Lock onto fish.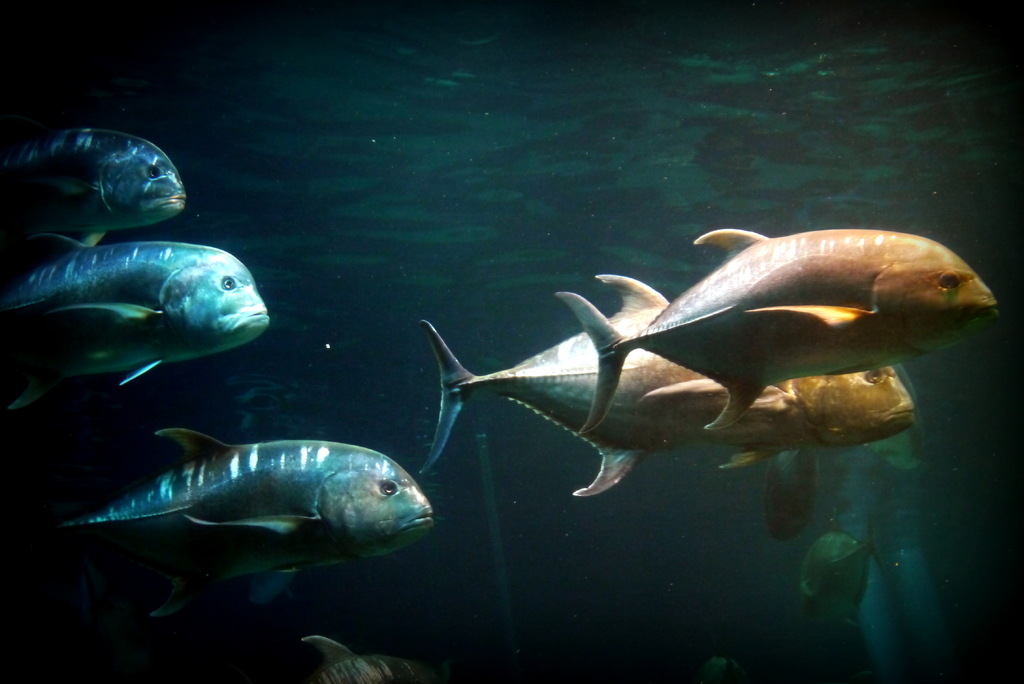
Locked: select_region(5, 230, 287, 411).
